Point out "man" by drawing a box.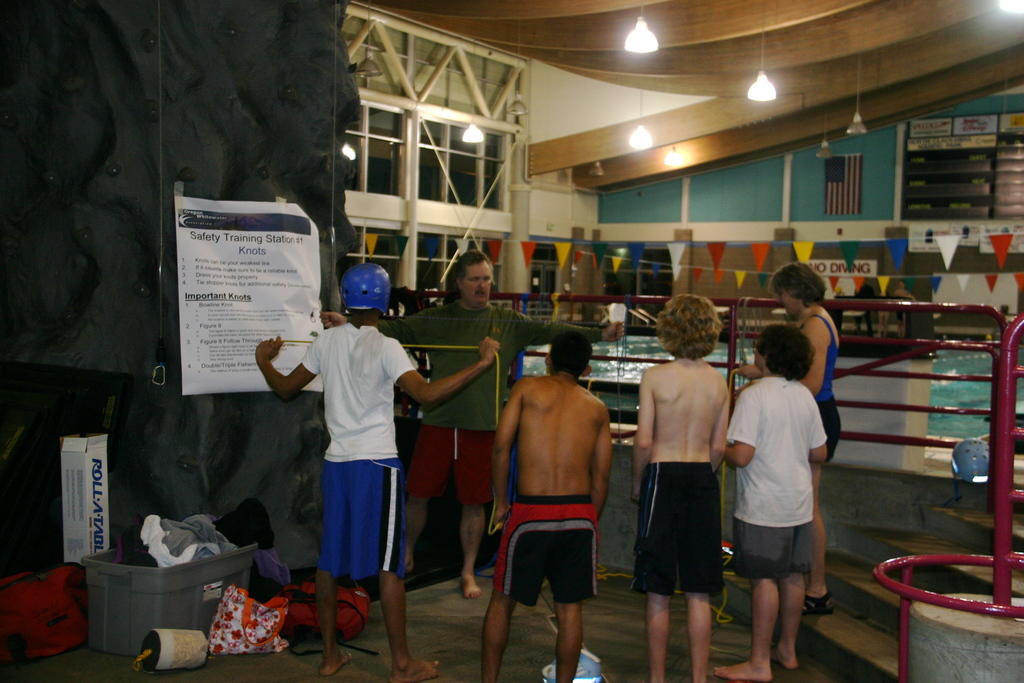
bbox=[854, 279, 876, 338].
